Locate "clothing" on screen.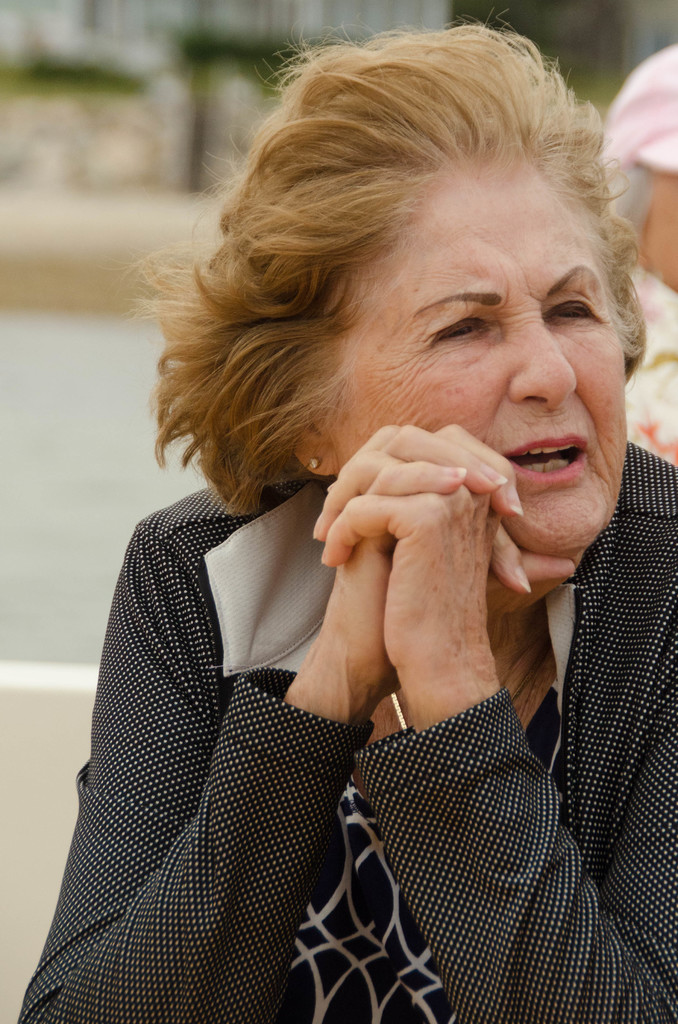
On screen at [x1=628, y1=262, x2=677, y2=472].
